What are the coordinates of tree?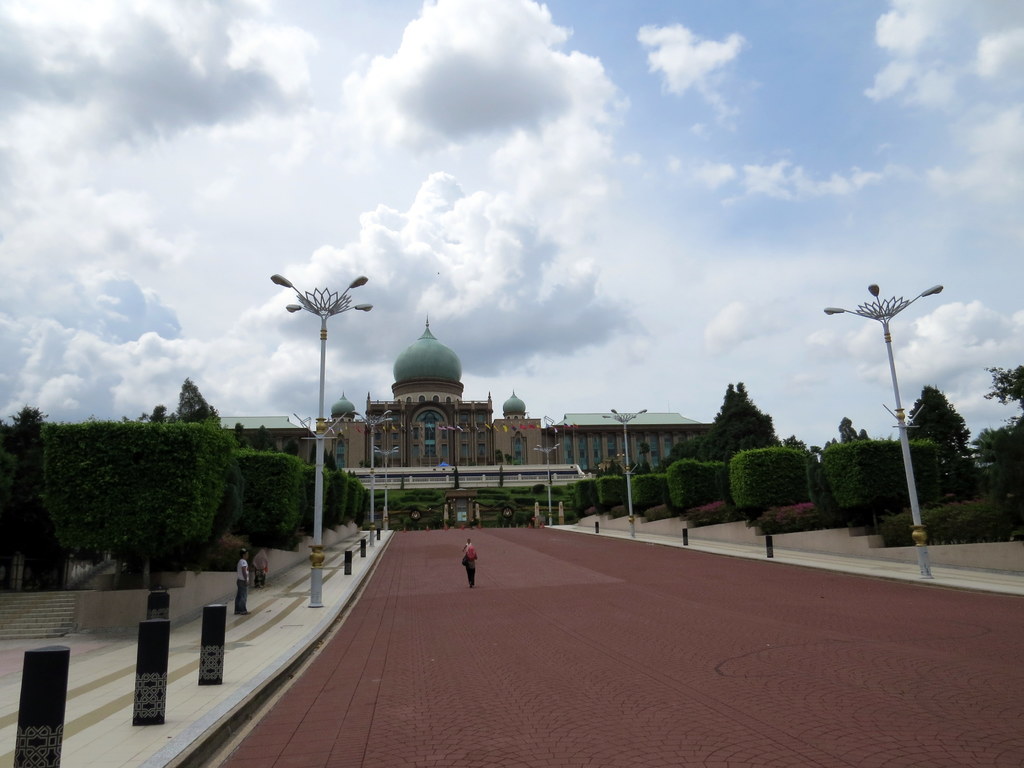
detection(697, 378, 782, 463).
